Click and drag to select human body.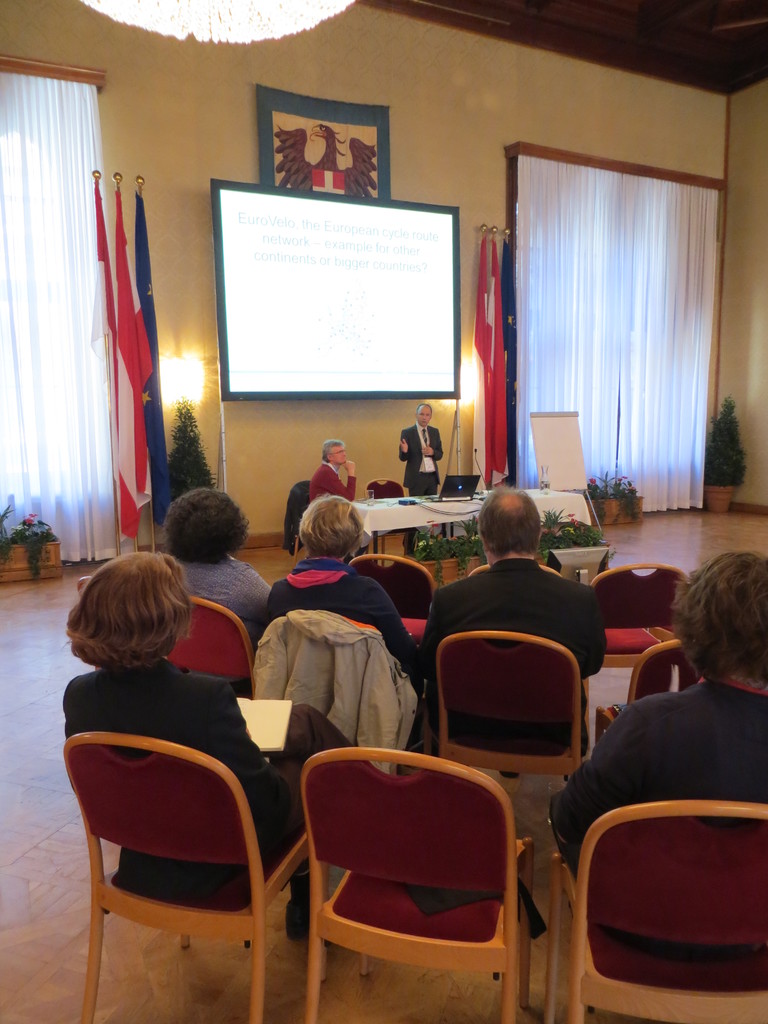
Selection: x1=396 y1=398 x2=443 y2=495.
